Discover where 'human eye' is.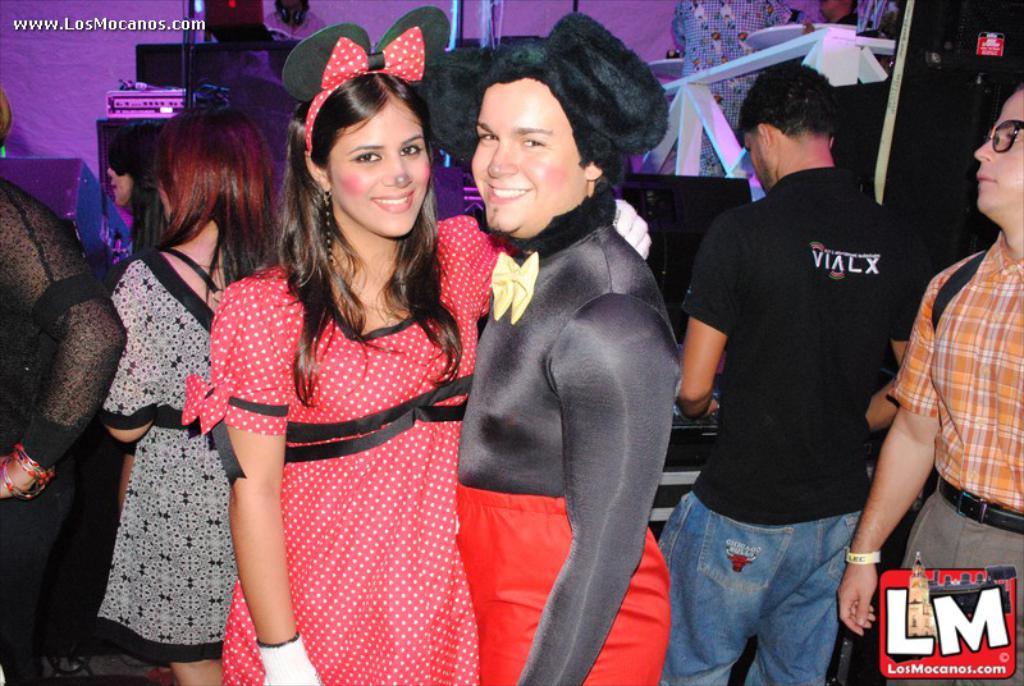
Discovered at pyautogui.locateOnScreen(401, 142, 422, 157).
